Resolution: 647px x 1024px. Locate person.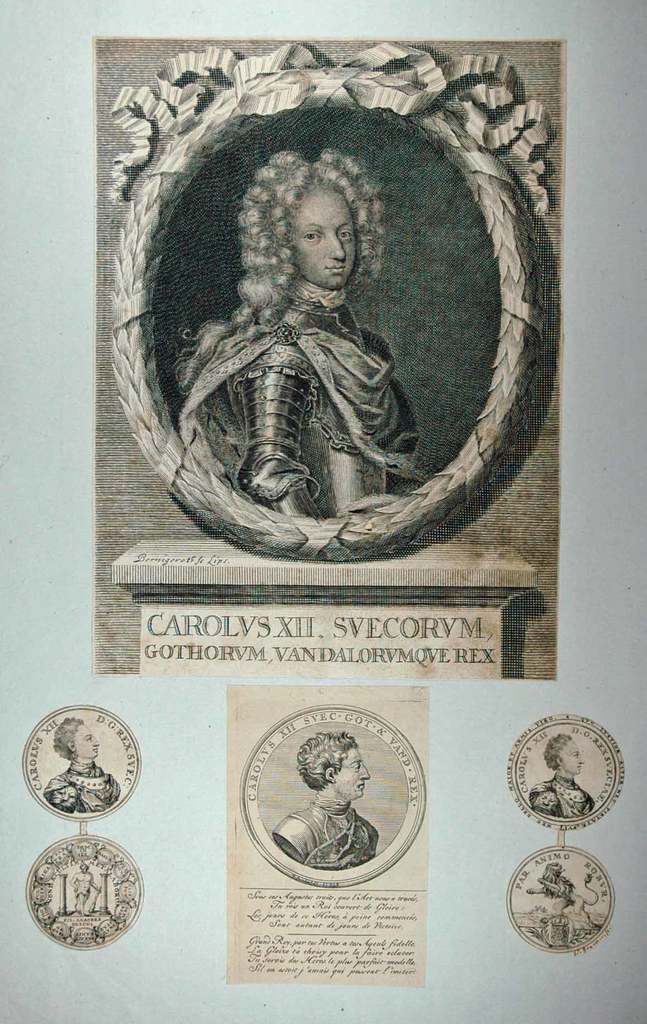
locate(273, 722, 375, 869).
